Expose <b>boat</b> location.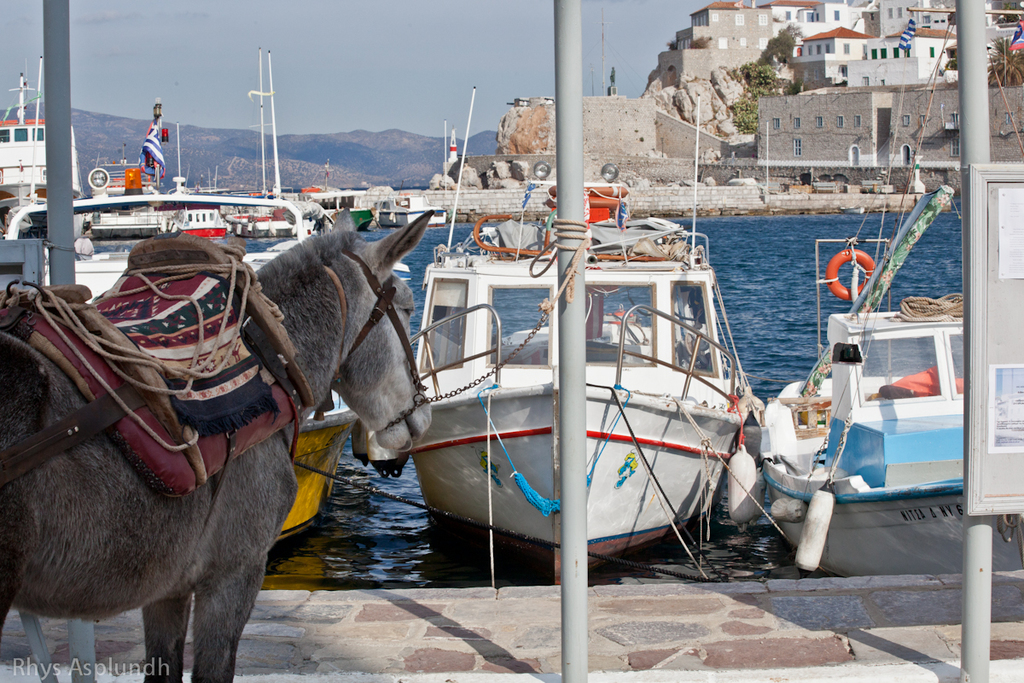
Exposed at locate(0, 66, 362, 536).
